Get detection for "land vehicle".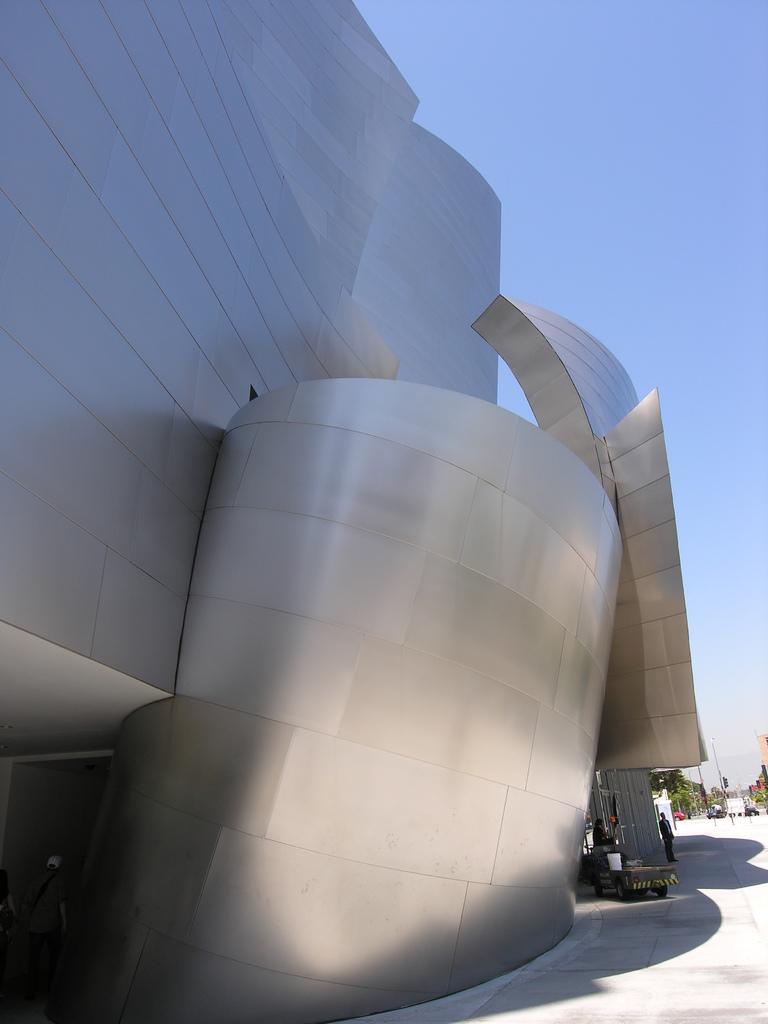
Detection: <box>728,808,760,817</box>.
